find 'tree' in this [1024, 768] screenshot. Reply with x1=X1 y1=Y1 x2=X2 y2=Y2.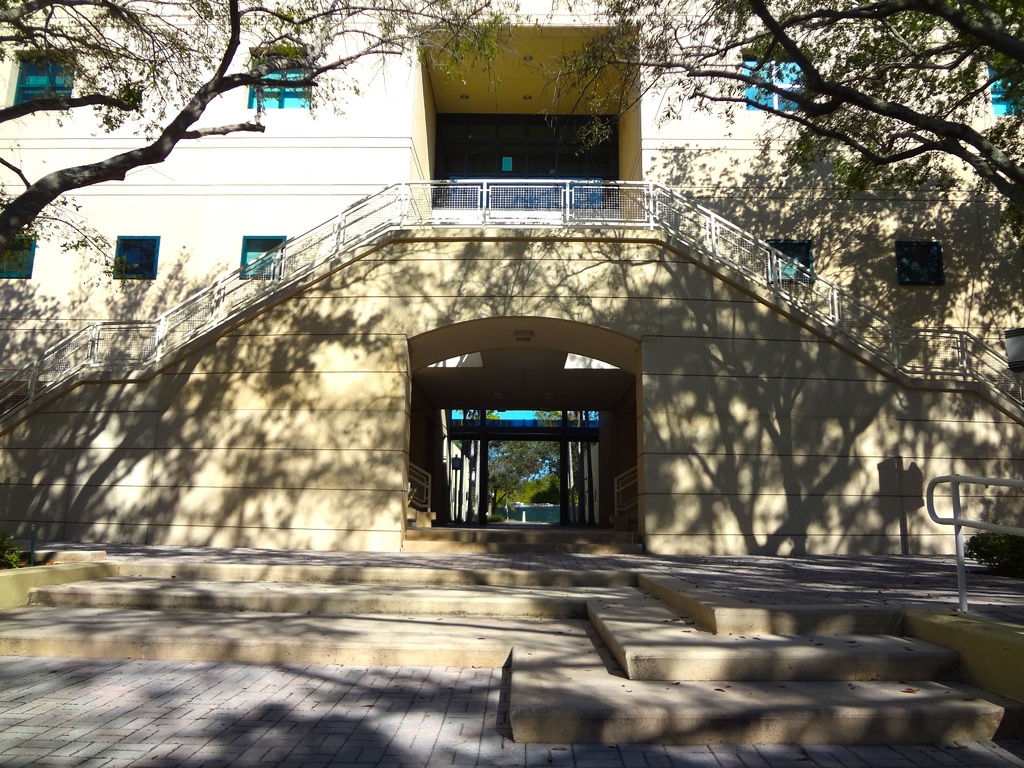
x1=529 y1=0 x2=1023 y2=218.
